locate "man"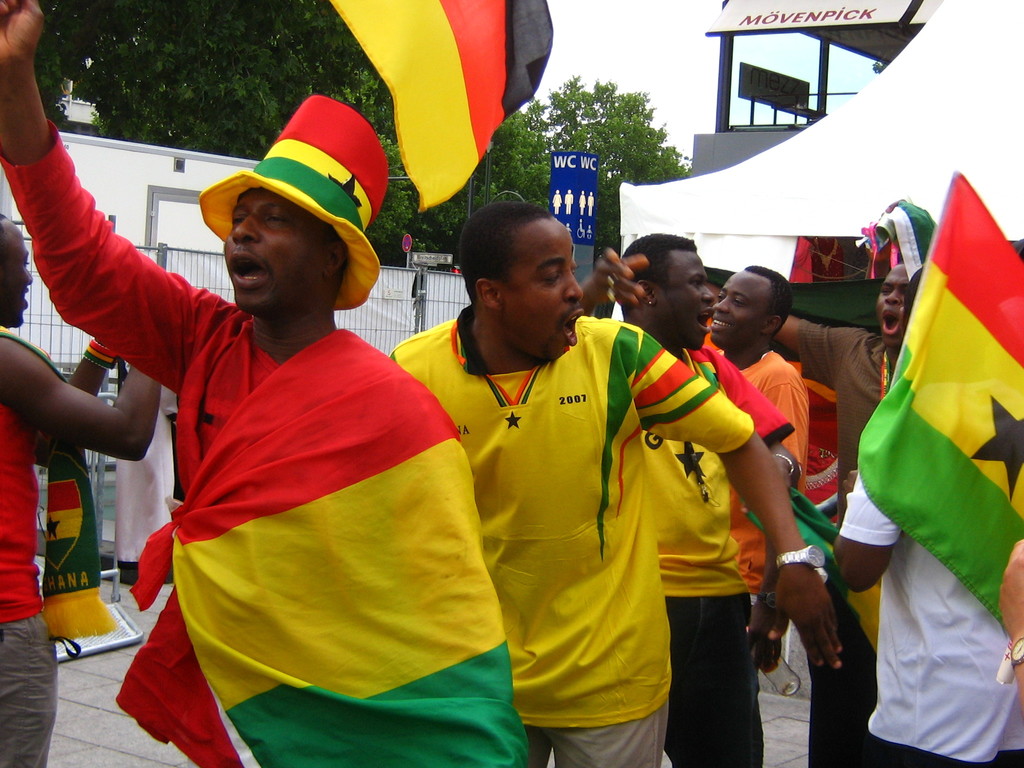
558,214,801,767
